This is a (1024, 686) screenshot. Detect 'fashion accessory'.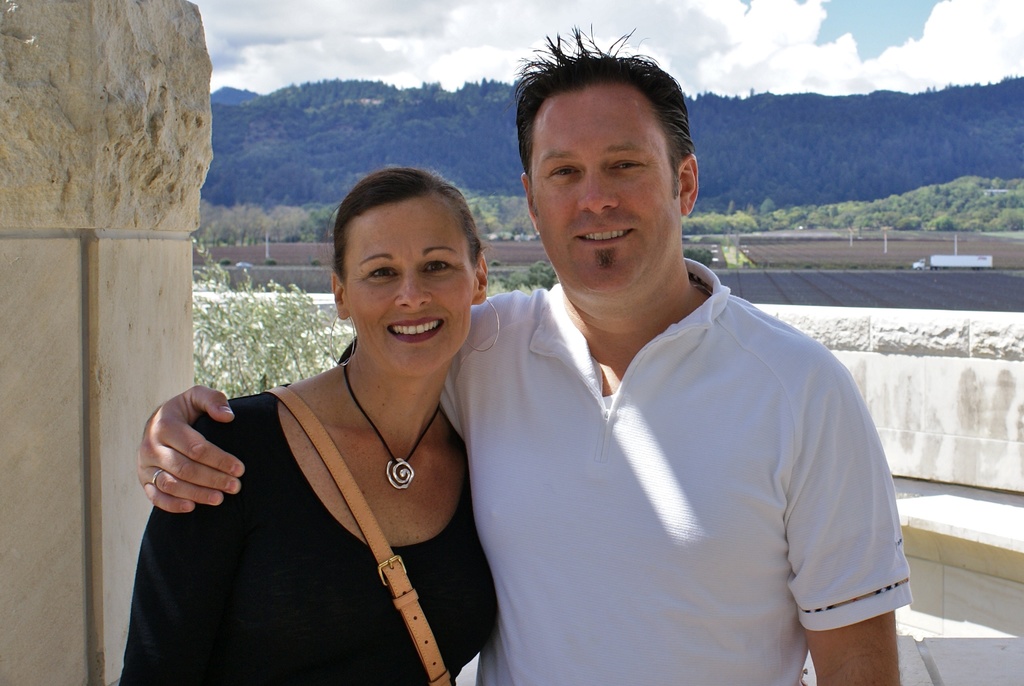
[328, 307, 358, 368].
